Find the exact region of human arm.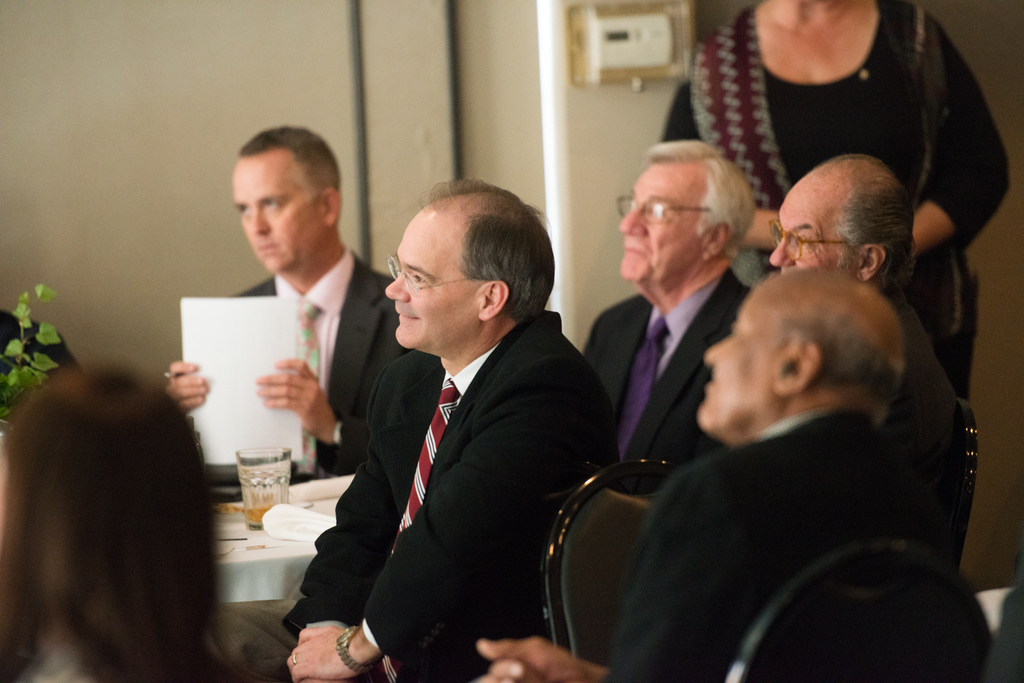
Exact region: x1=255, y1=357, x2=373, y2=452.
